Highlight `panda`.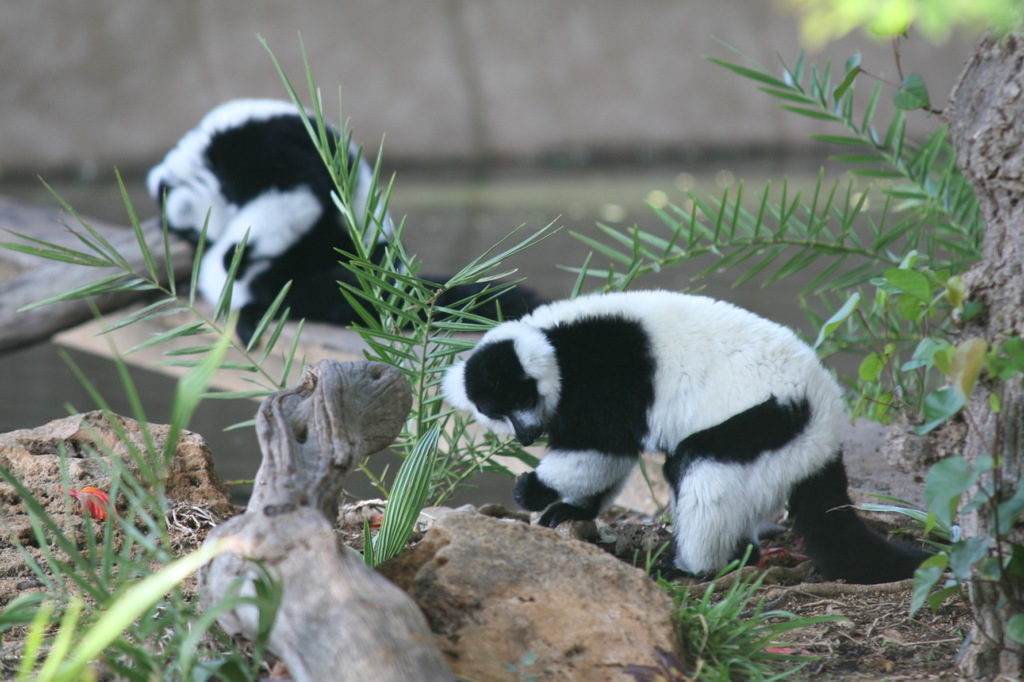
Highlighted region: locate(141, 94, 554, 351).
